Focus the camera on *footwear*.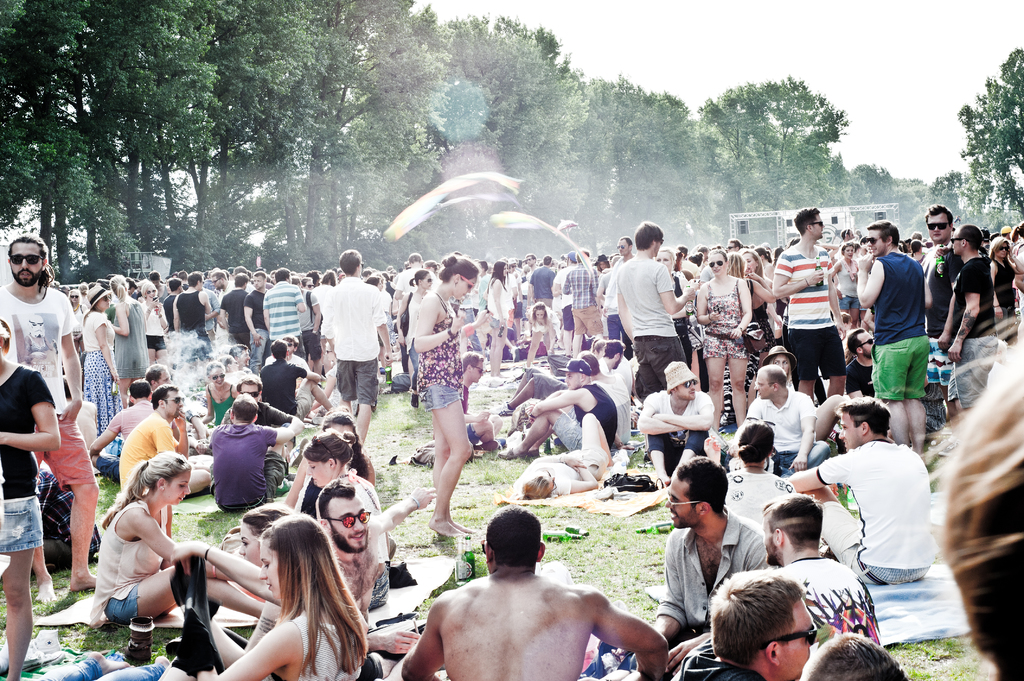
Focus region: {"x1": 411, "y1": 395, "x2": 419, "y2": 406}.
